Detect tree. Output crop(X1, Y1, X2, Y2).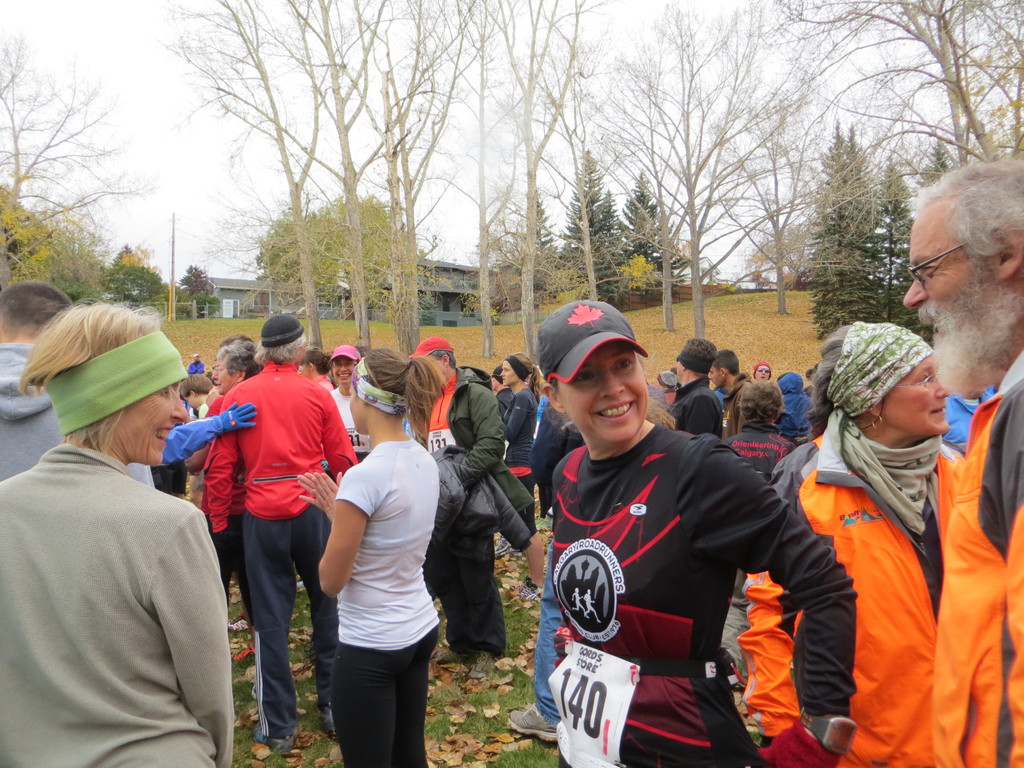
crop(47, 227, 107, 309).
